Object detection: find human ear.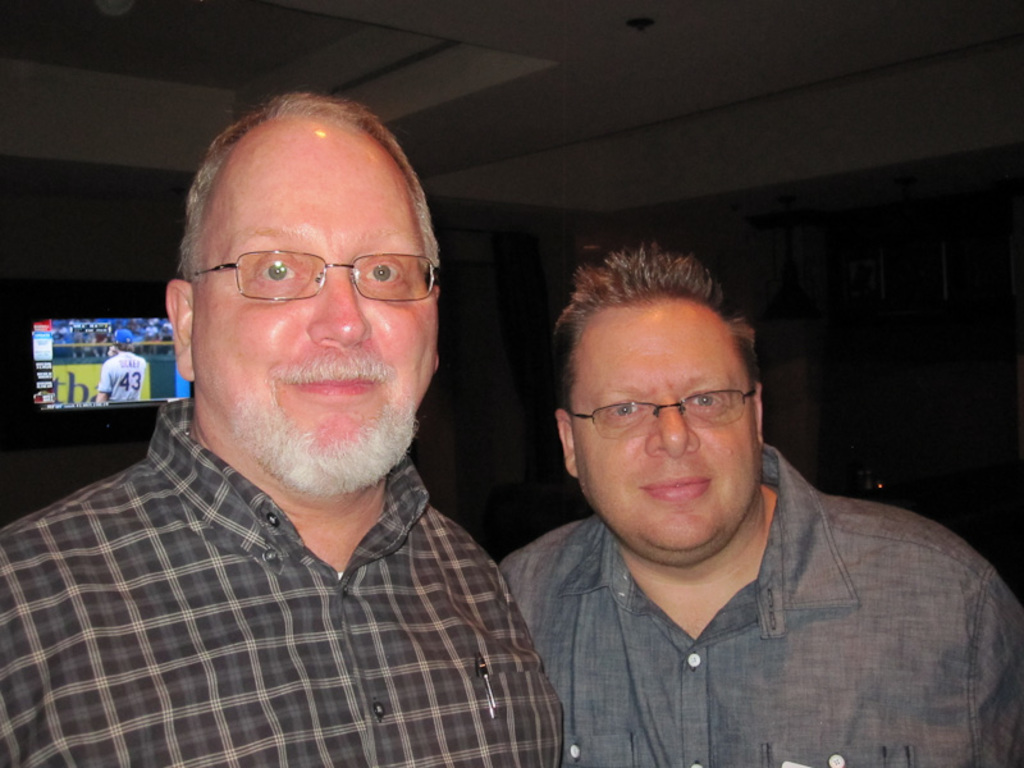
(x1=431, y1=285, x2=439, y2=372).
